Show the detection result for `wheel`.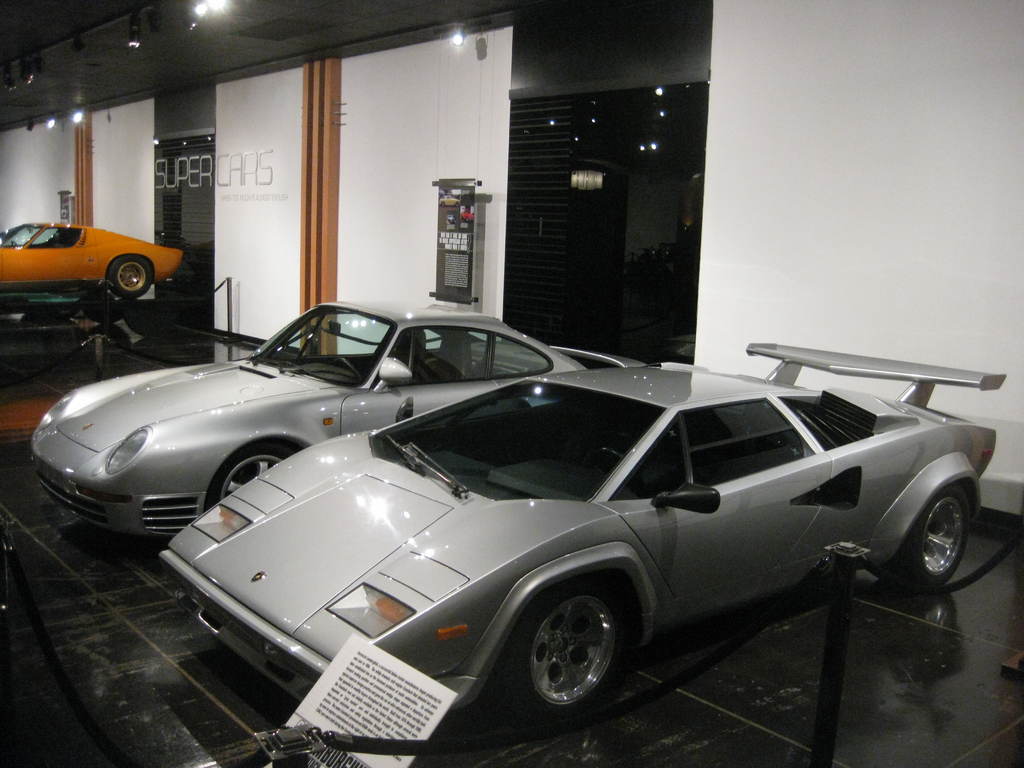
region(110, 252, 152, 296).
